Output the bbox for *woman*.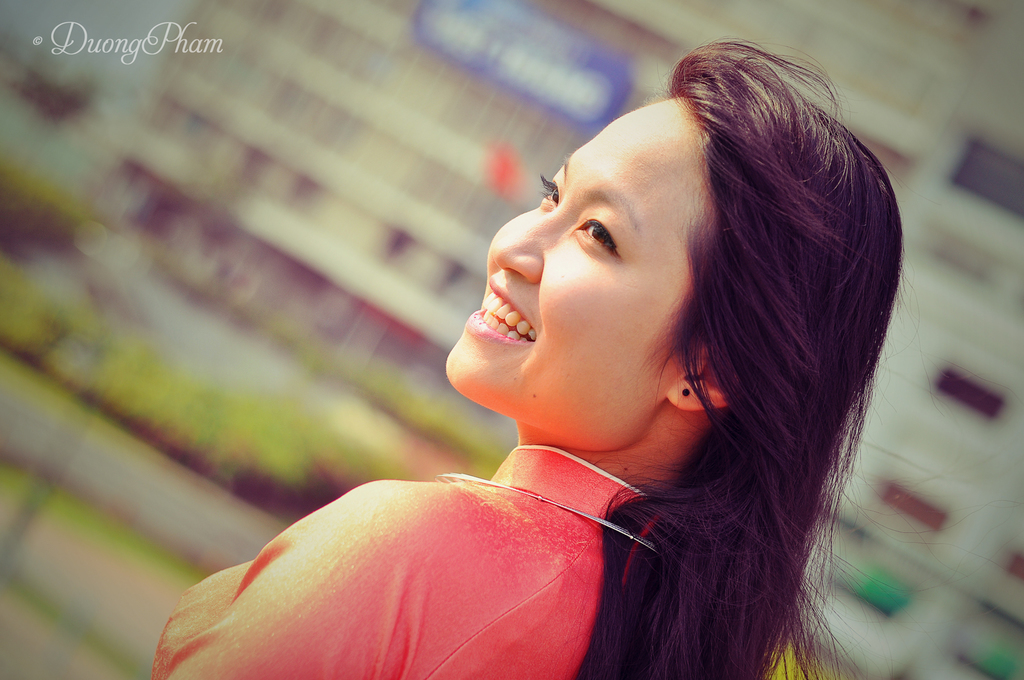
218, 63, 941, 679.
